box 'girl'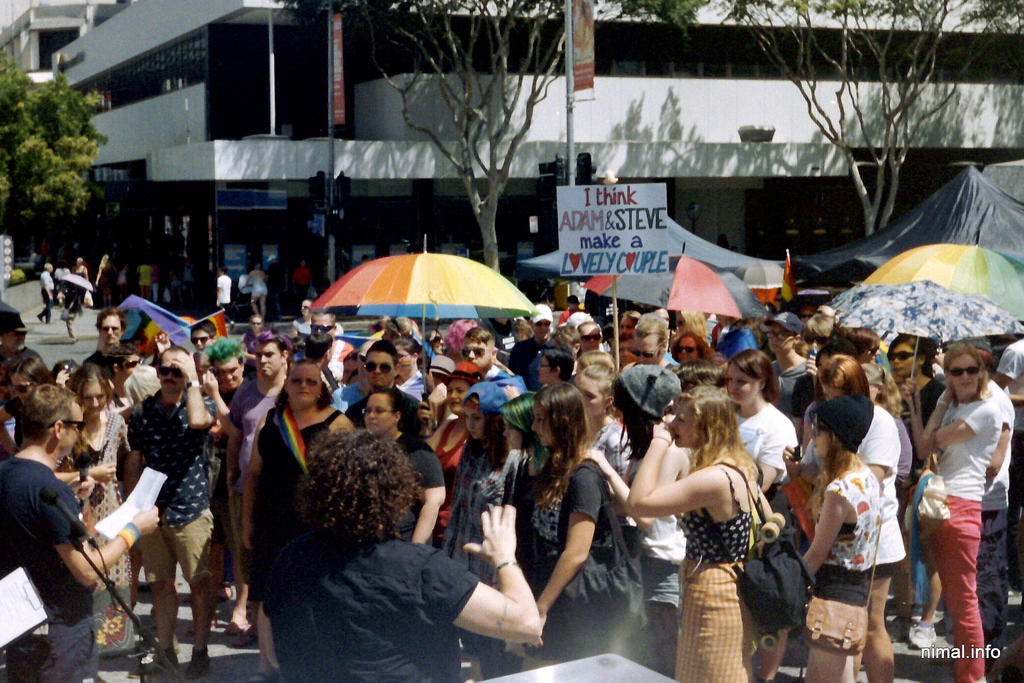
<bbox>624, 382, 762, 682</bbox>
